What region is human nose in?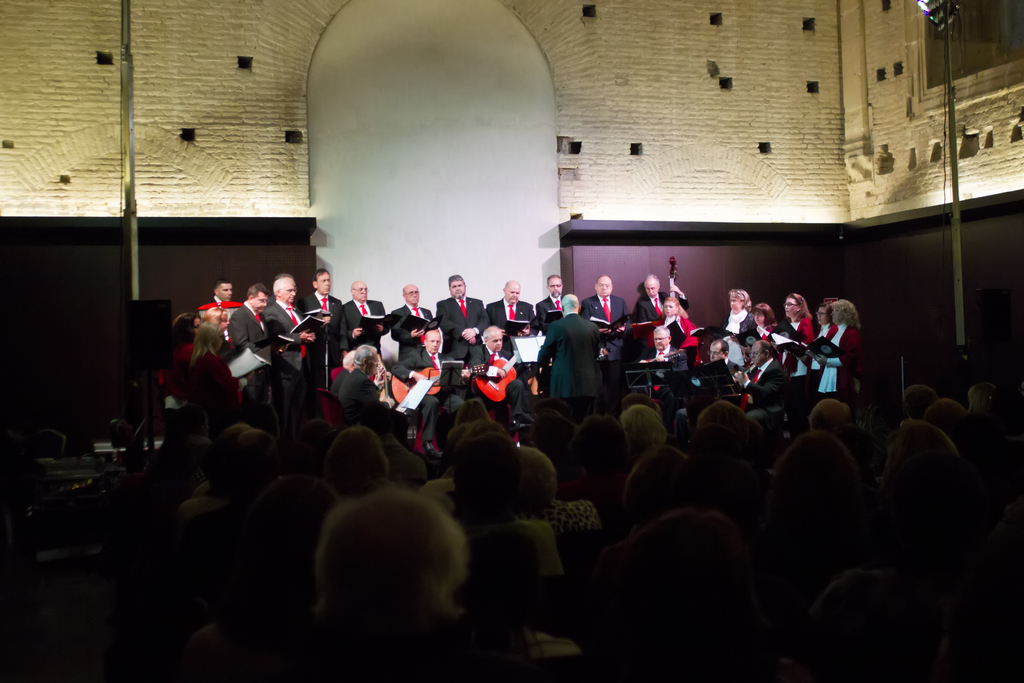
x1=785, y1=304, x2=788, y2=310.
